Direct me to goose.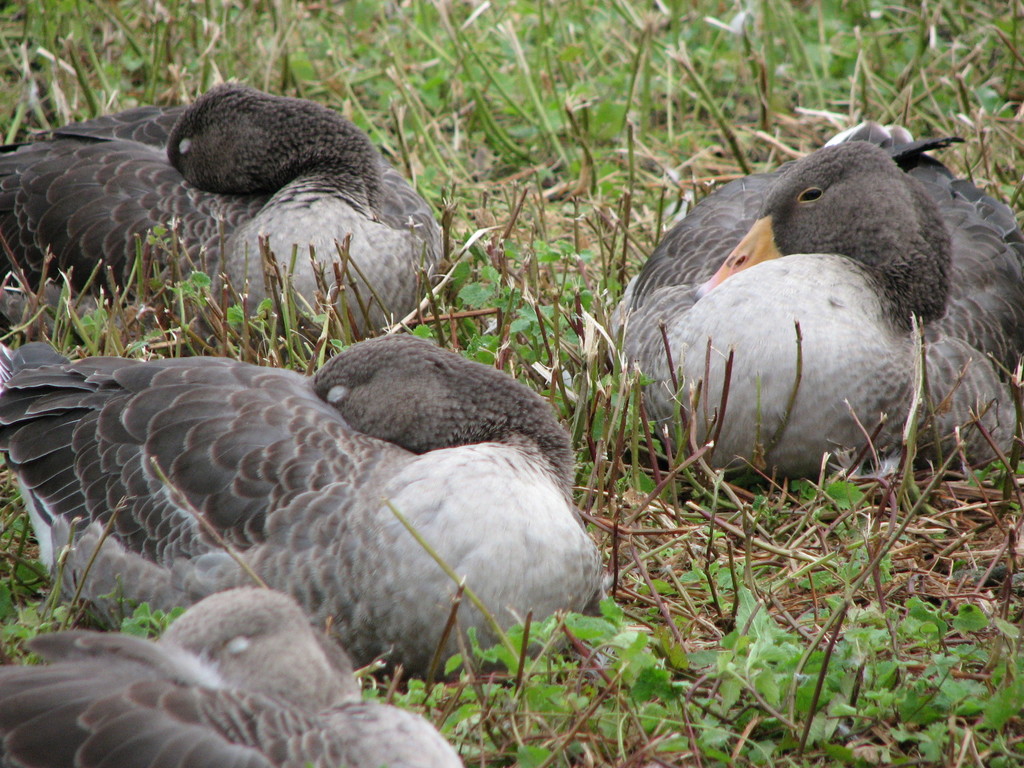
Direction: 0,329,605,691.
